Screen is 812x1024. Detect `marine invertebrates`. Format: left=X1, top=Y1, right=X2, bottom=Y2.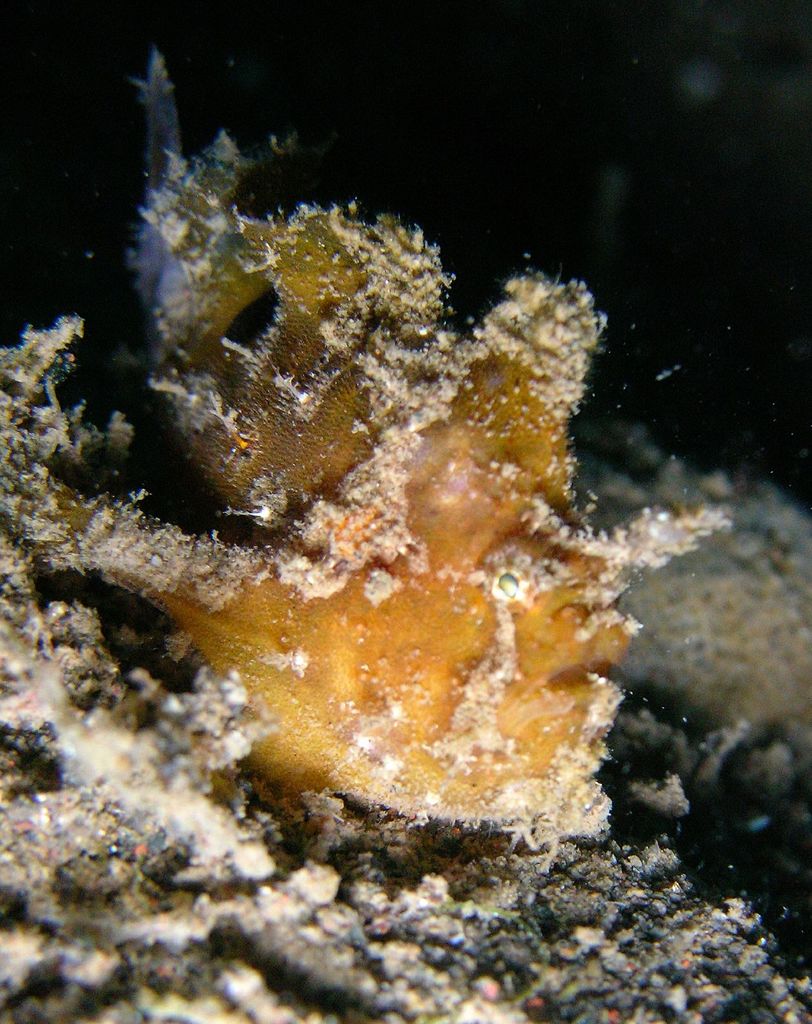
left=127, top=175, right=637, bottom=816.
